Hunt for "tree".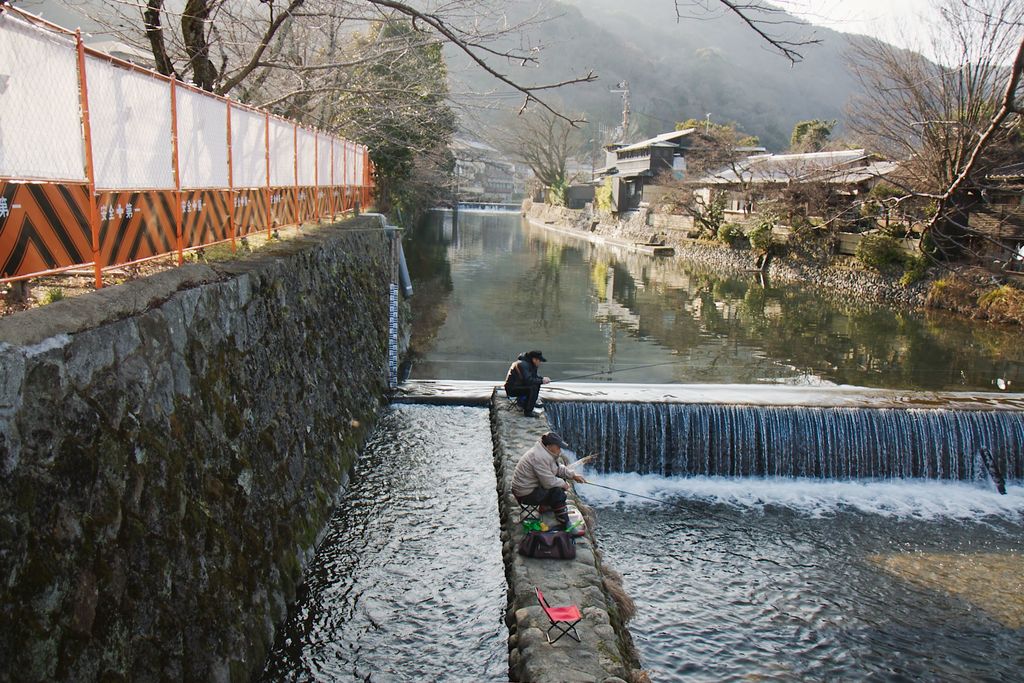
Hunted down at (141, 0, 826, 129).
